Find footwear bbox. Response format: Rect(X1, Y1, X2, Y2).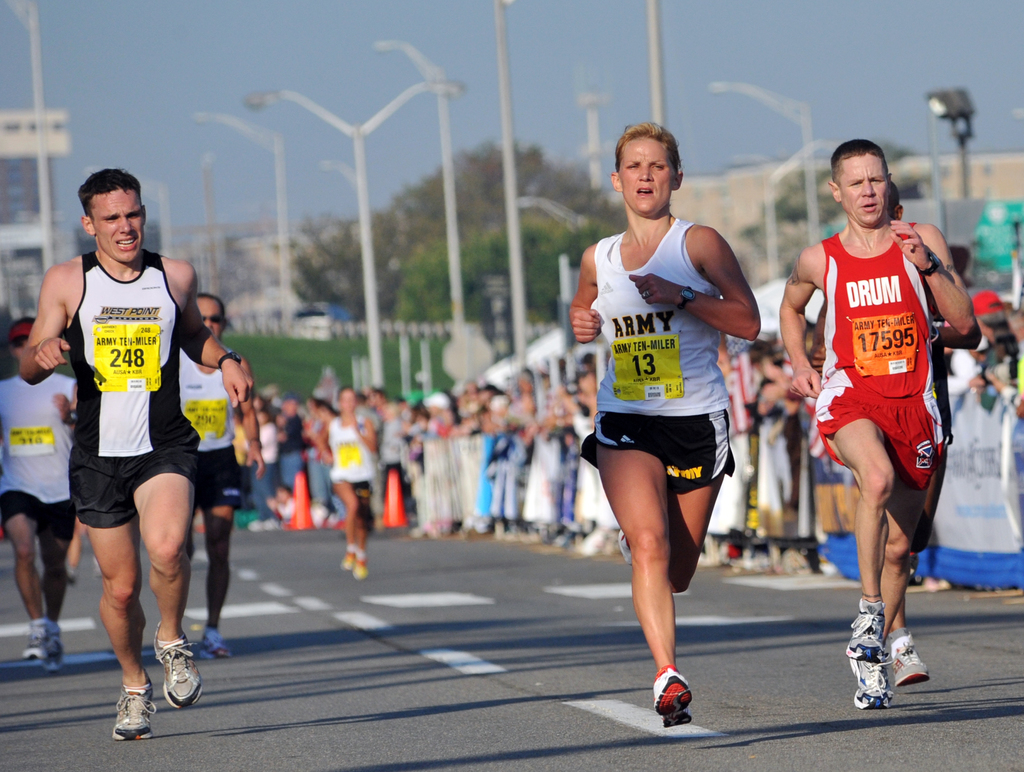
Rect(852, 659, 893, 710).
